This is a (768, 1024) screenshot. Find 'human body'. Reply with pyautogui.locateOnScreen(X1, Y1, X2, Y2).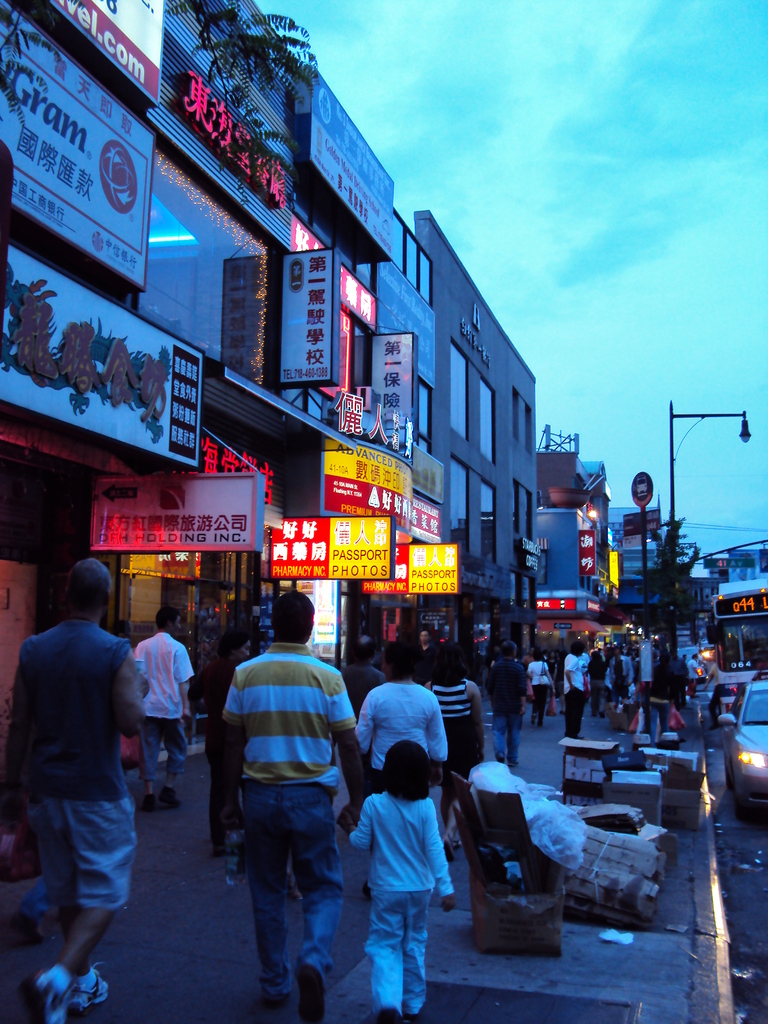
pyautogui.locateOnScreen(356, 645, 445, 787).
